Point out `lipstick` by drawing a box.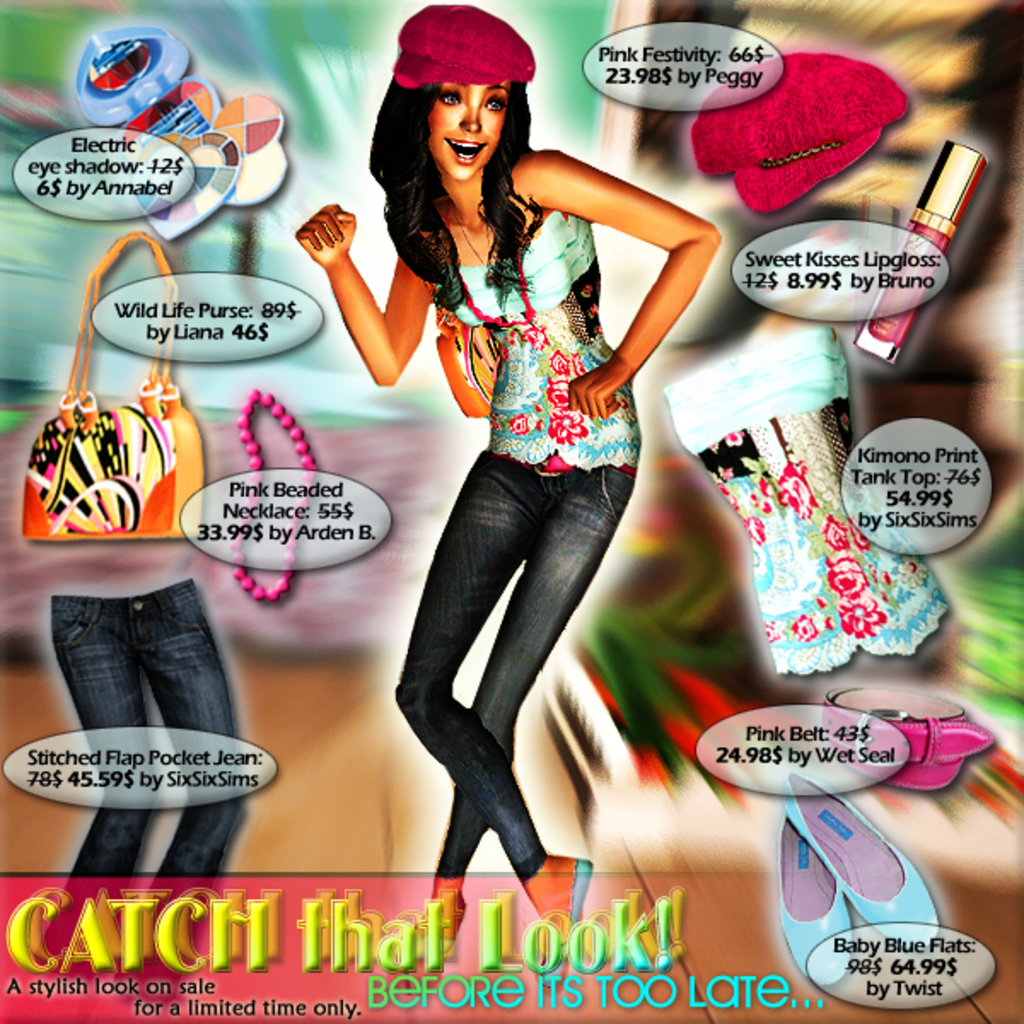
bbox(445, 138, 490, 164).
